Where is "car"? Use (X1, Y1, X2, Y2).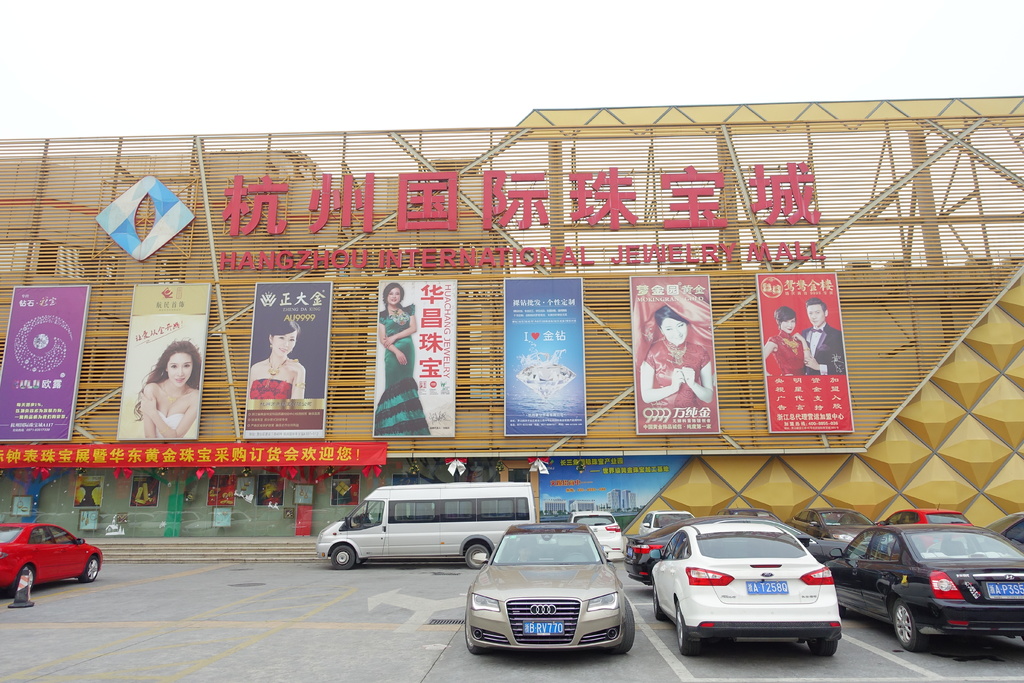
(799, 504, 881, 541).
